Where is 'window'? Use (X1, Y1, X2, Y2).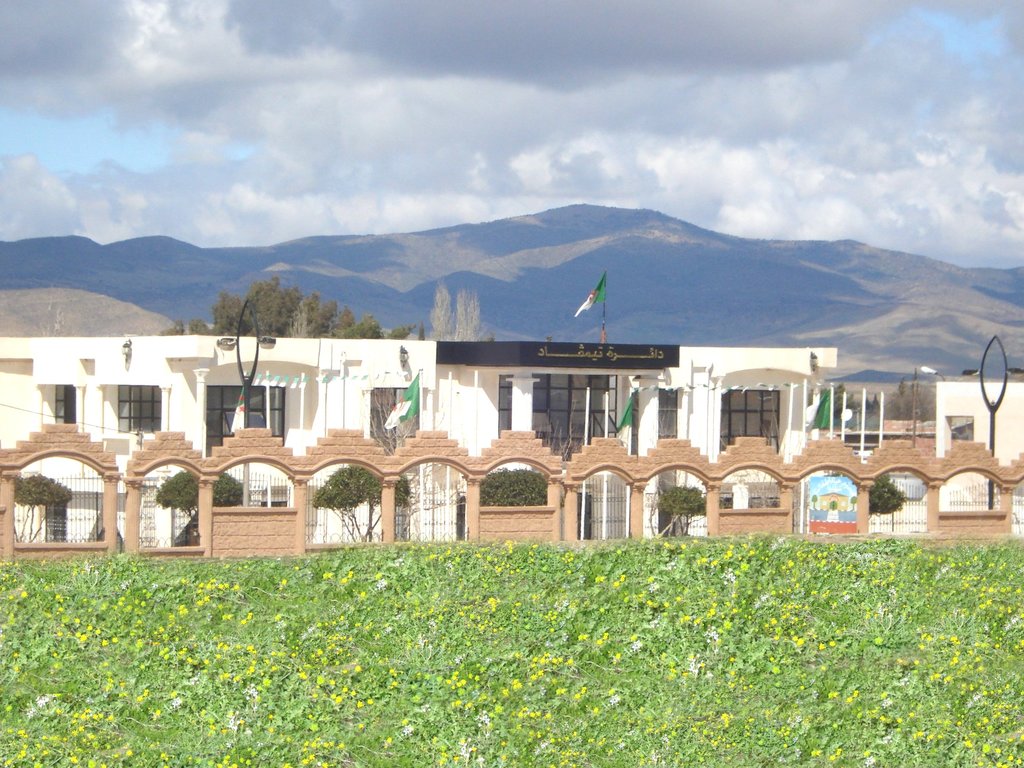
(50, 380, 82, 436).
